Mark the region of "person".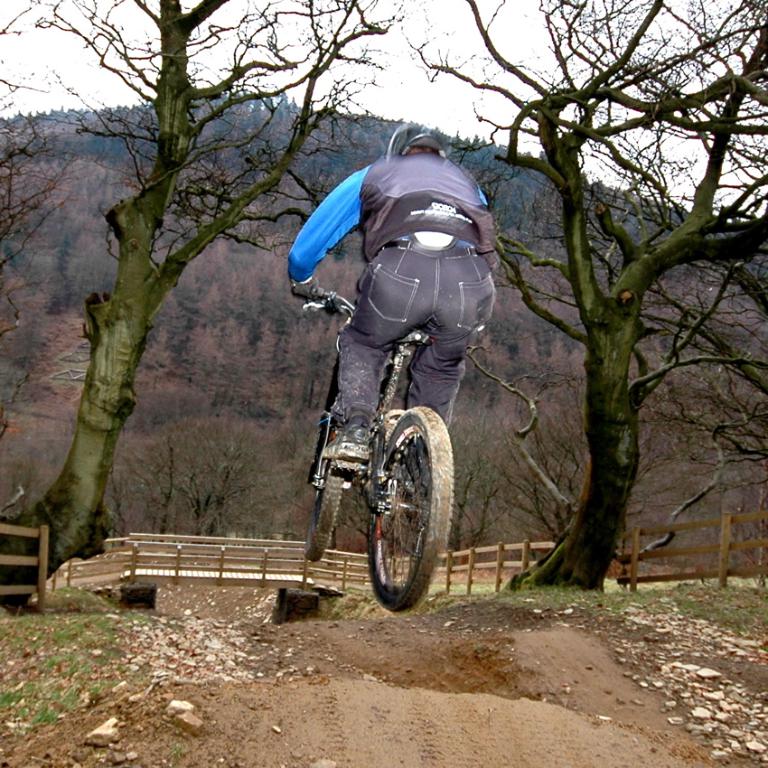
Region: <box>286,118,501,561</box>.
